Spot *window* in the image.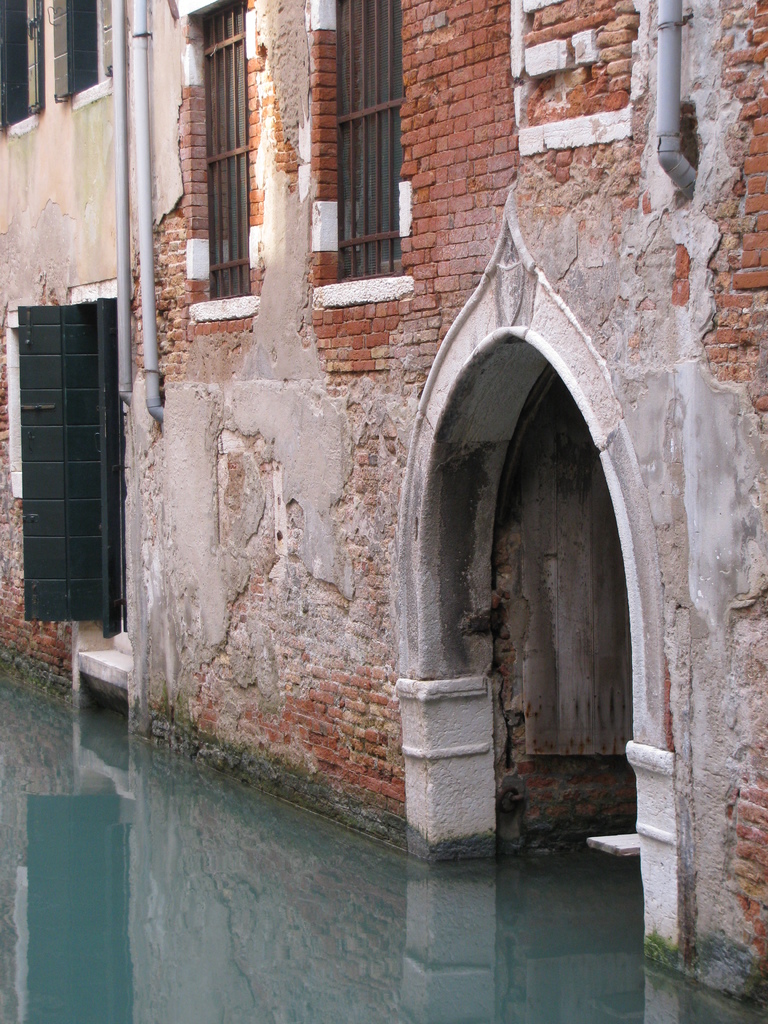
*window* found at box(55, 0, 122, 106).
